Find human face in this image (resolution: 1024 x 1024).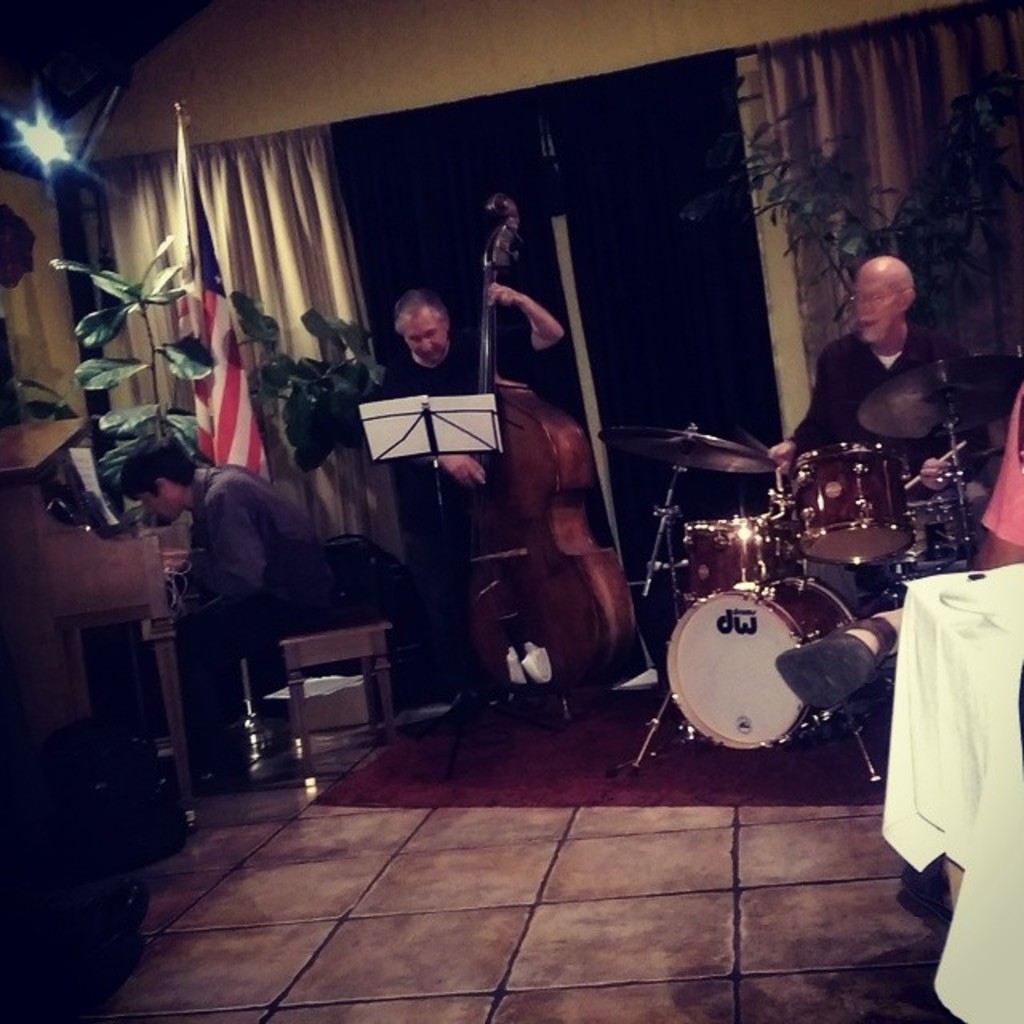
x1=853, y1=277, x2=902, y2=341.
